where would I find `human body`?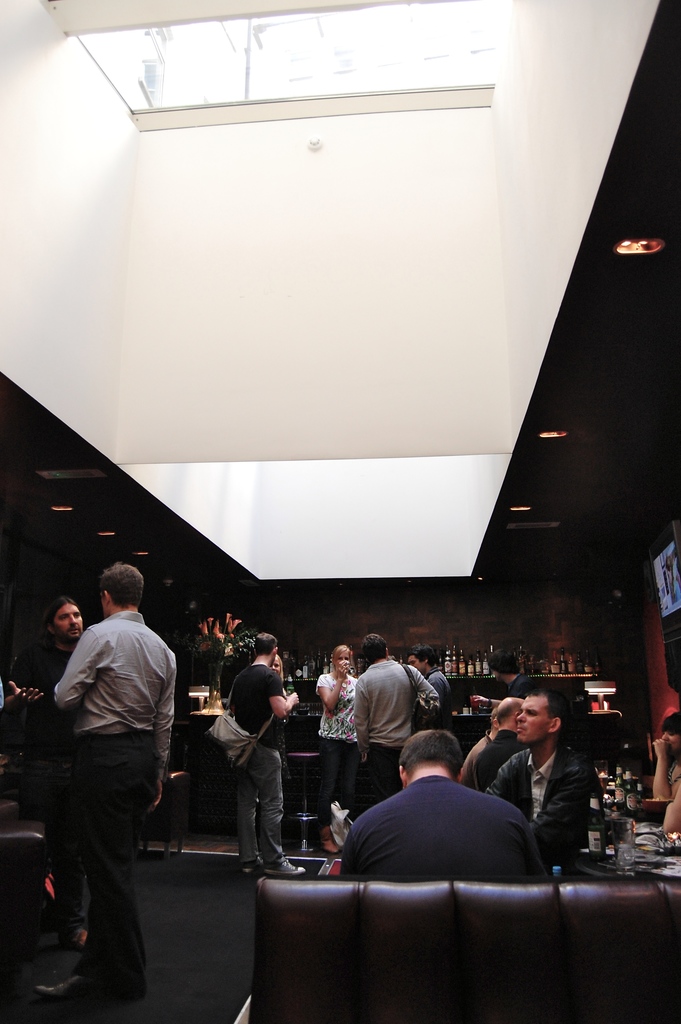
At left=414, top=644, right=457, bottom=714.
